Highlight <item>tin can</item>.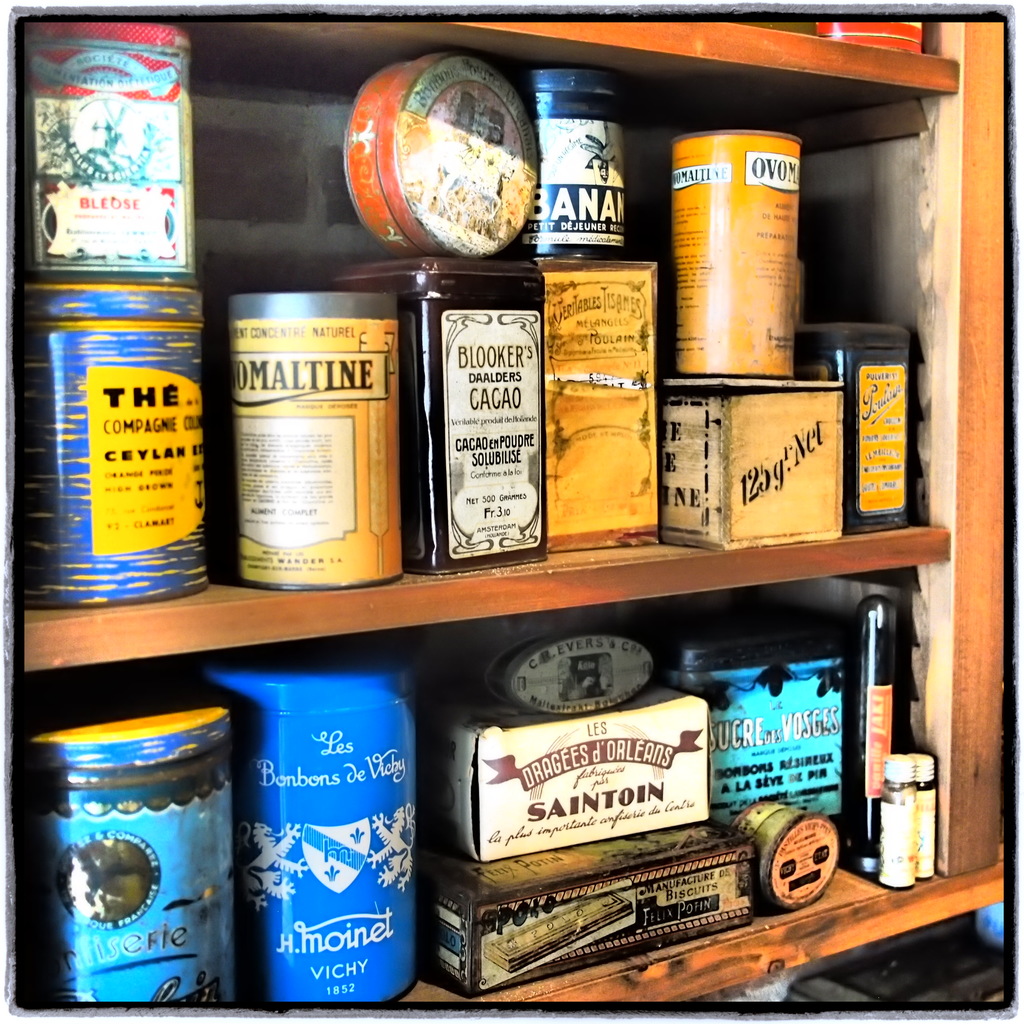
Highlighted region: 796/328/934/525.
